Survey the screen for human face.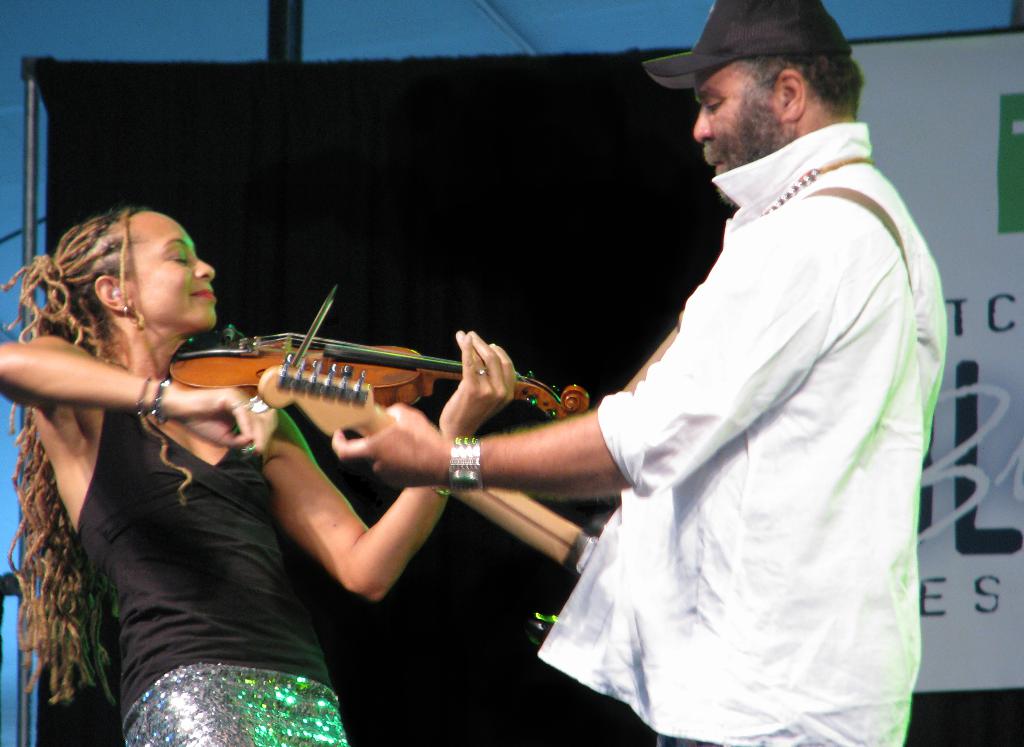
Survey found: x1=121 y1=213 x2=213 y2=332.
